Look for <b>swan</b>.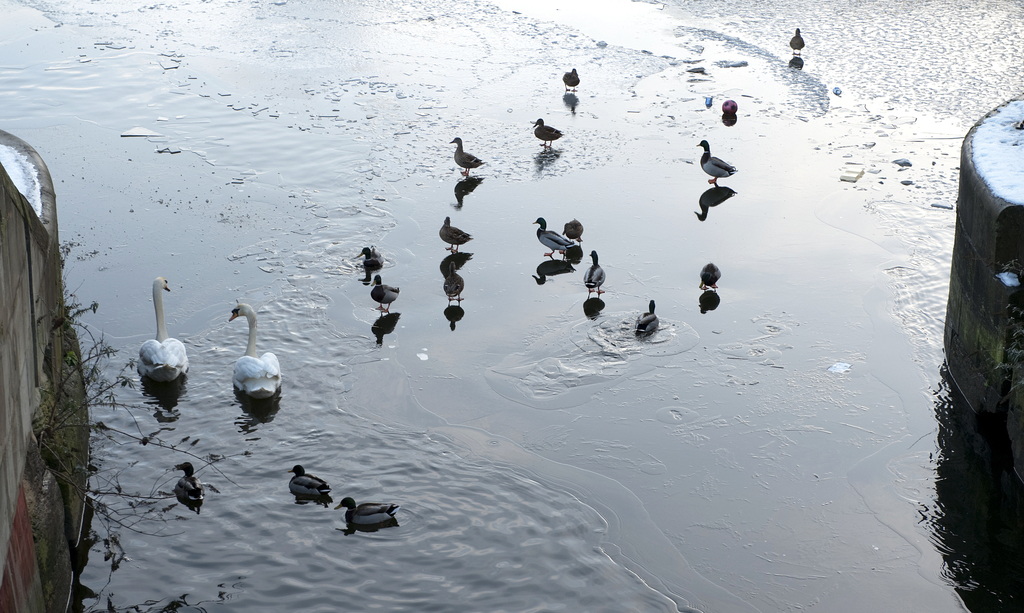
Found: bbox=[135, 276, 193, 383].
